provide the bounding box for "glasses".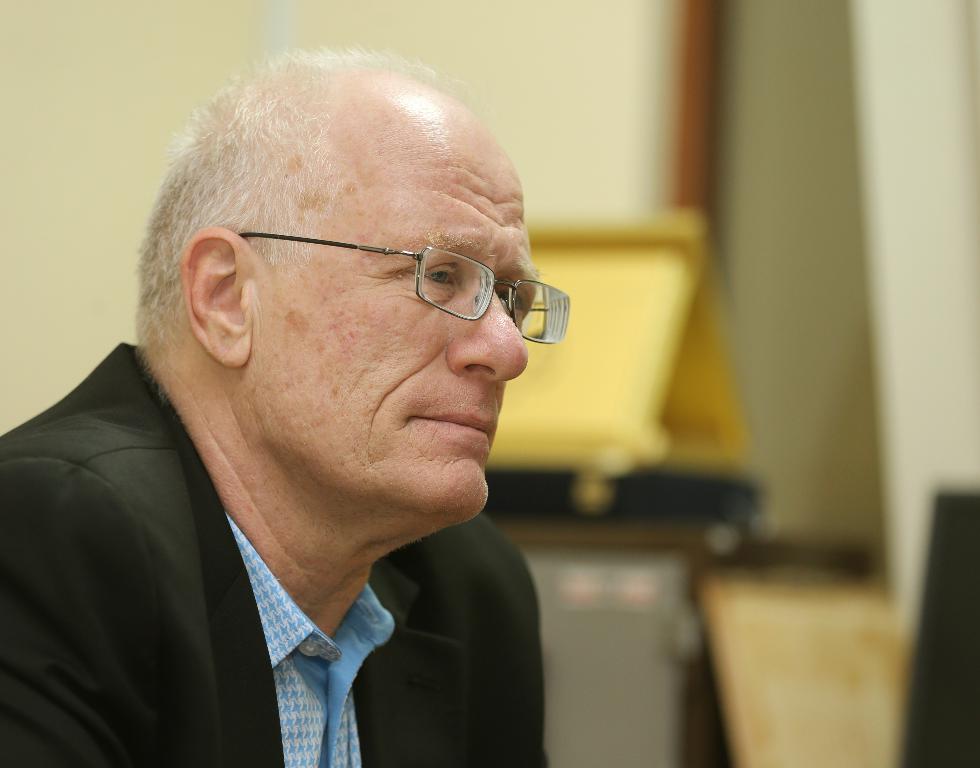
box=[227, 215, 561, 336].
